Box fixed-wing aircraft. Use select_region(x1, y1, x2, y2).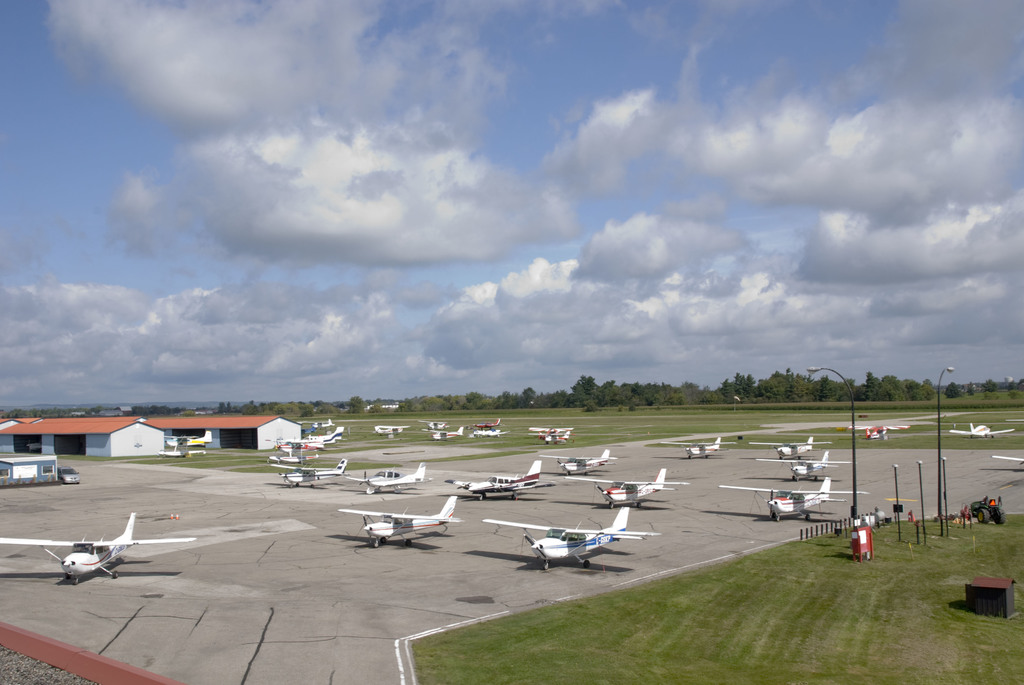
select_region(737, 442, 850, 482).
